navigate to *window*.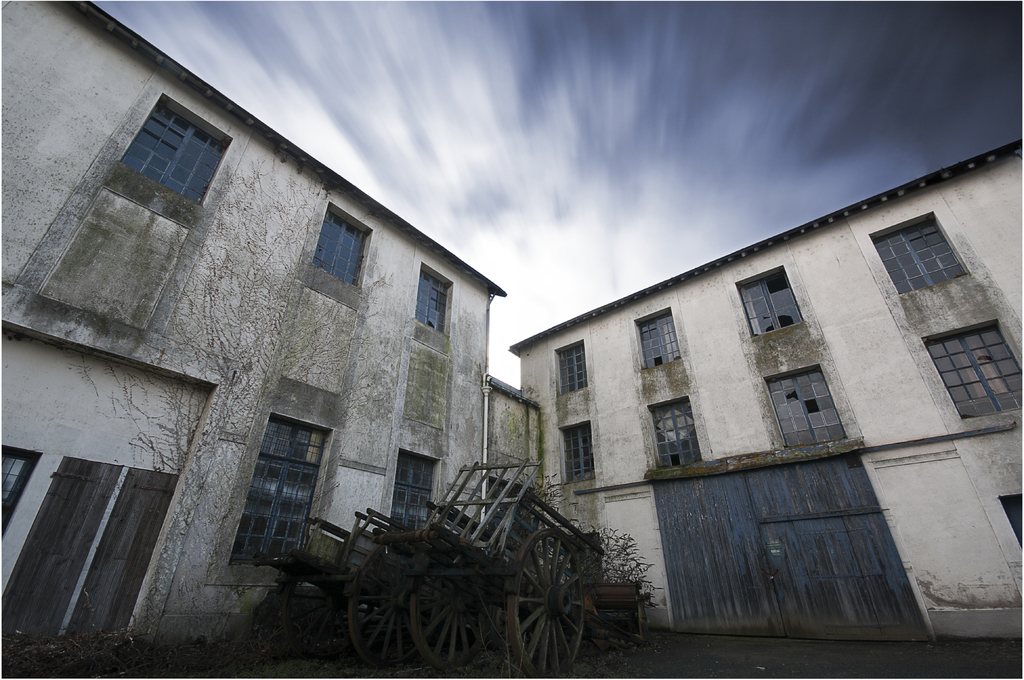
Navigation target: 735:263:801:338.
